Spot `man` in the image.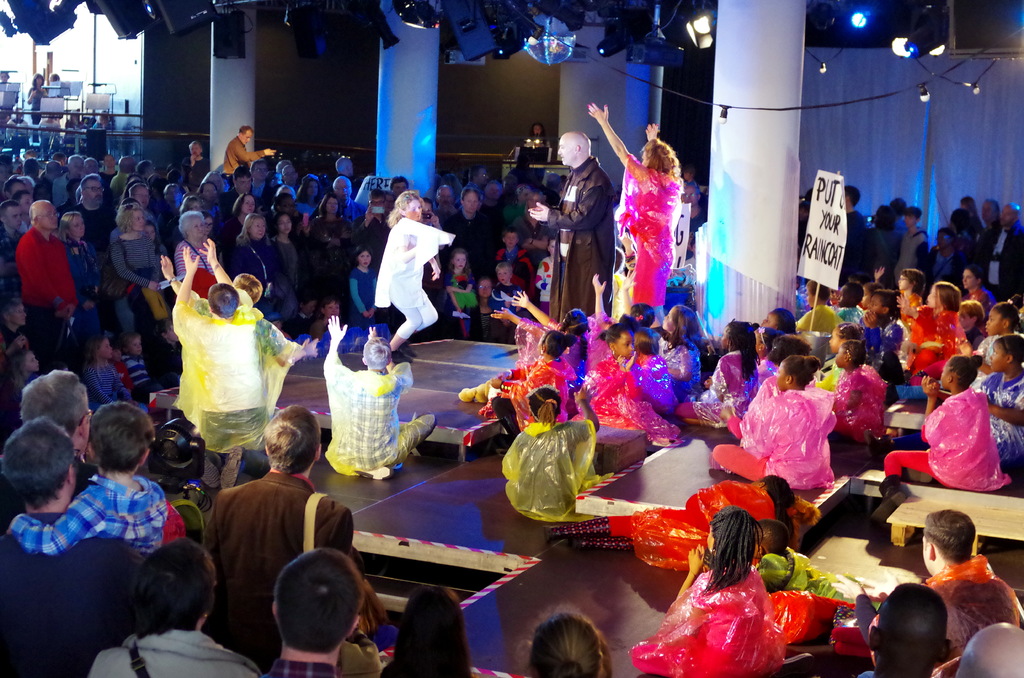
`man` found at detection(23, 157, 43, 180).
